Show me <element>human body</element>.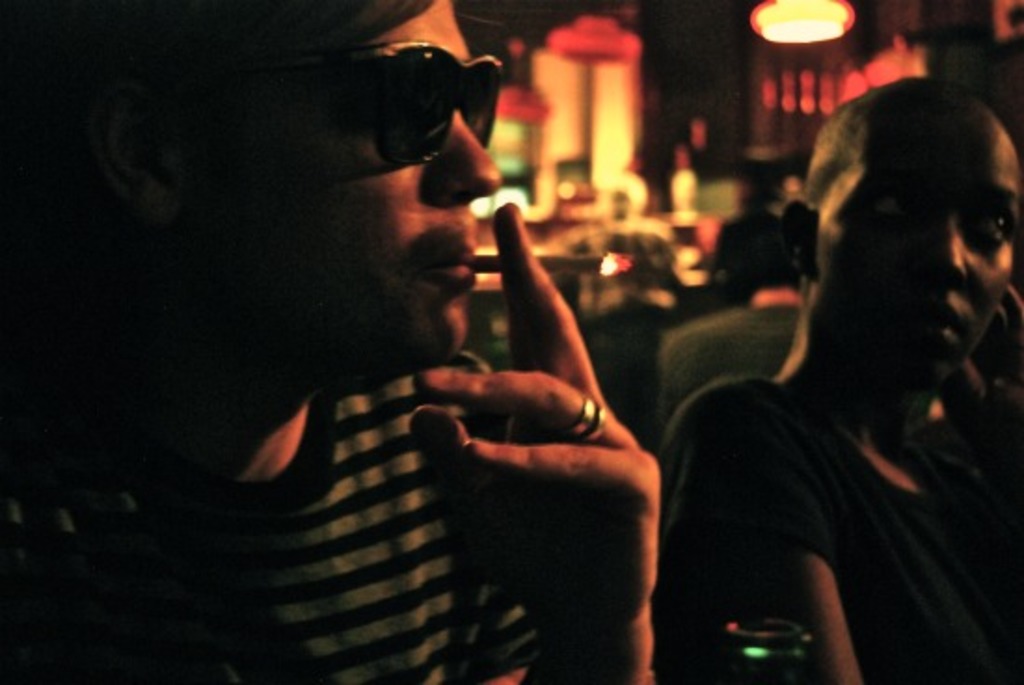
<element>human body</element> is here: {"left": 19, "top": 0, "right": 655, "bottom": 683}.
